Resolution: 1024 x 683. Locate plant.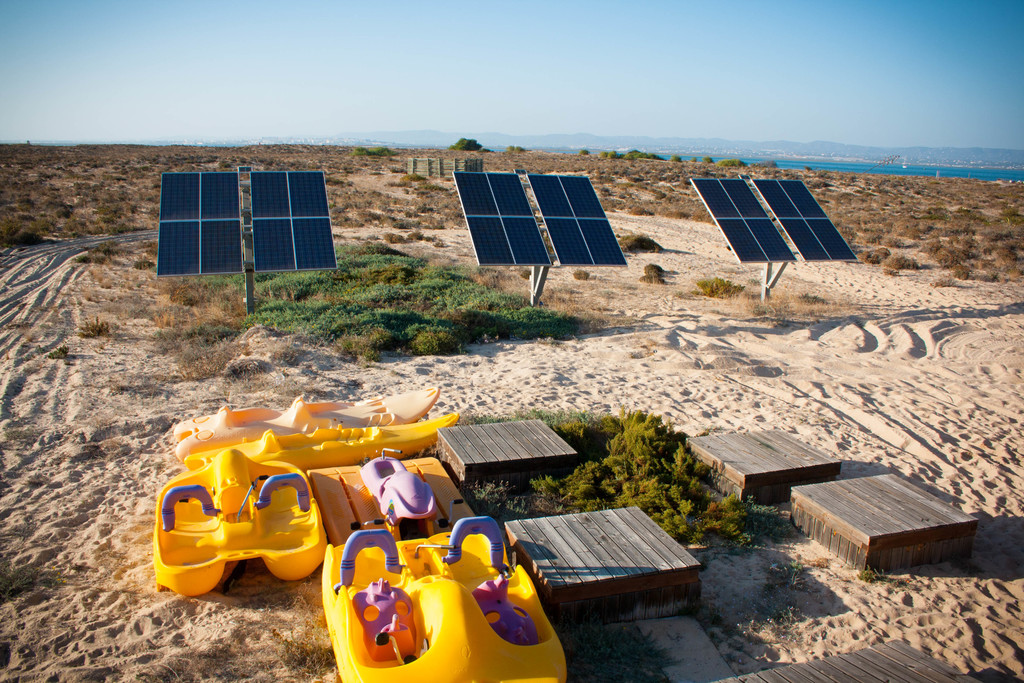
select_region(356, 147, 397, 159).
